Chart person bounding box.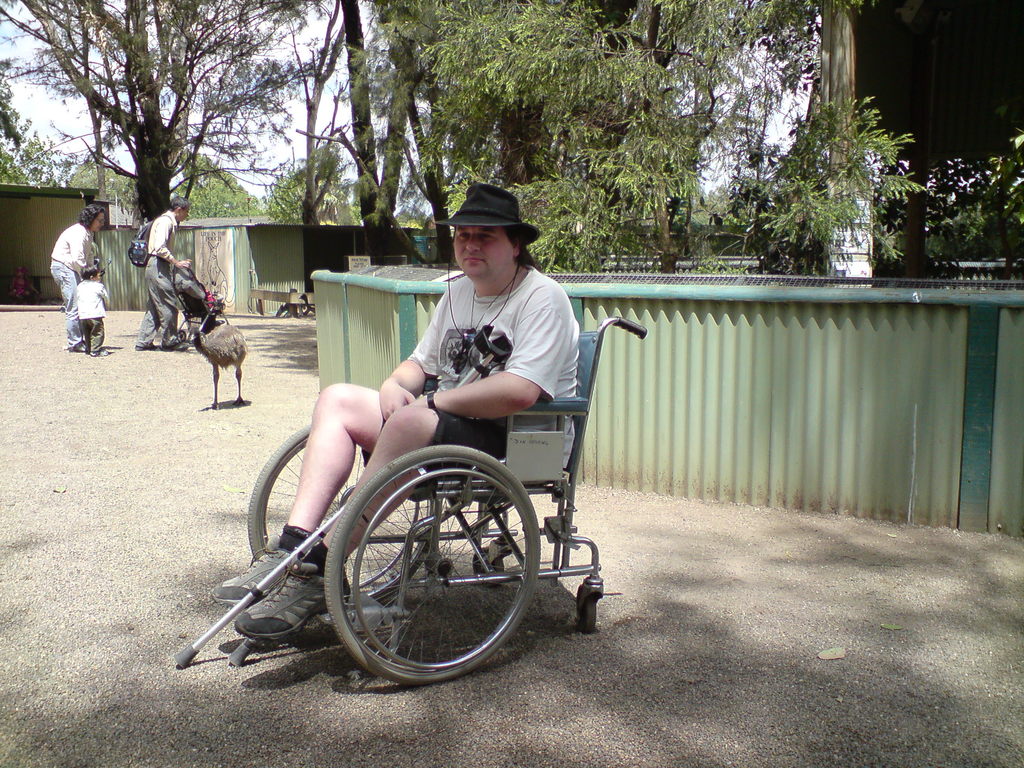
Charted: x1=207, y1=223, x2=574, y2=639.
